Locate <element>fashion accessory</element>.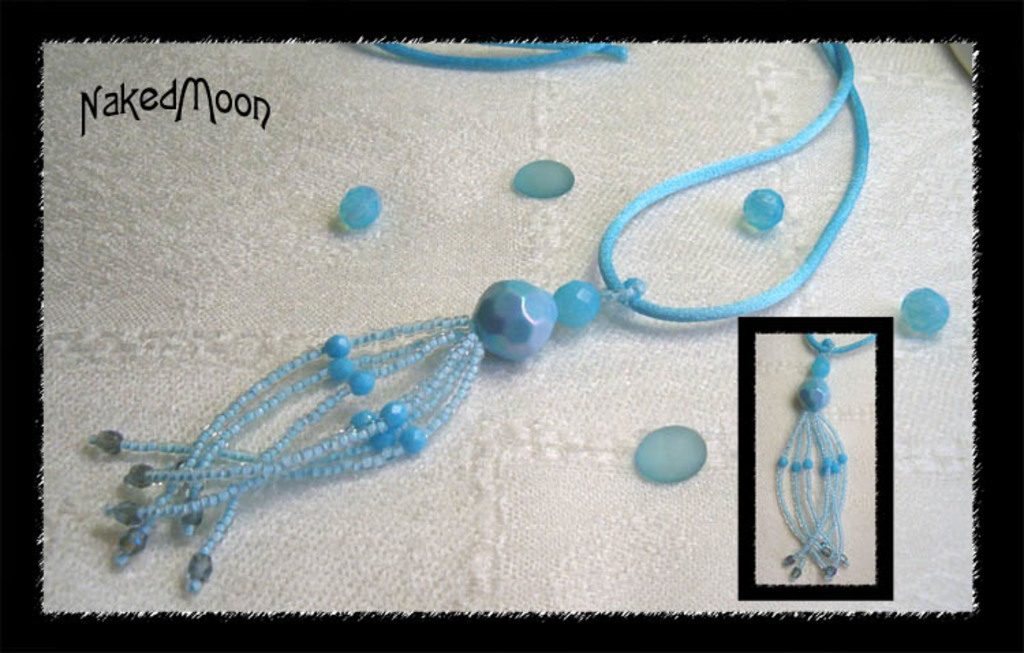
Bounding box: <bbox>86, 44, 870, 590</bbox>.
